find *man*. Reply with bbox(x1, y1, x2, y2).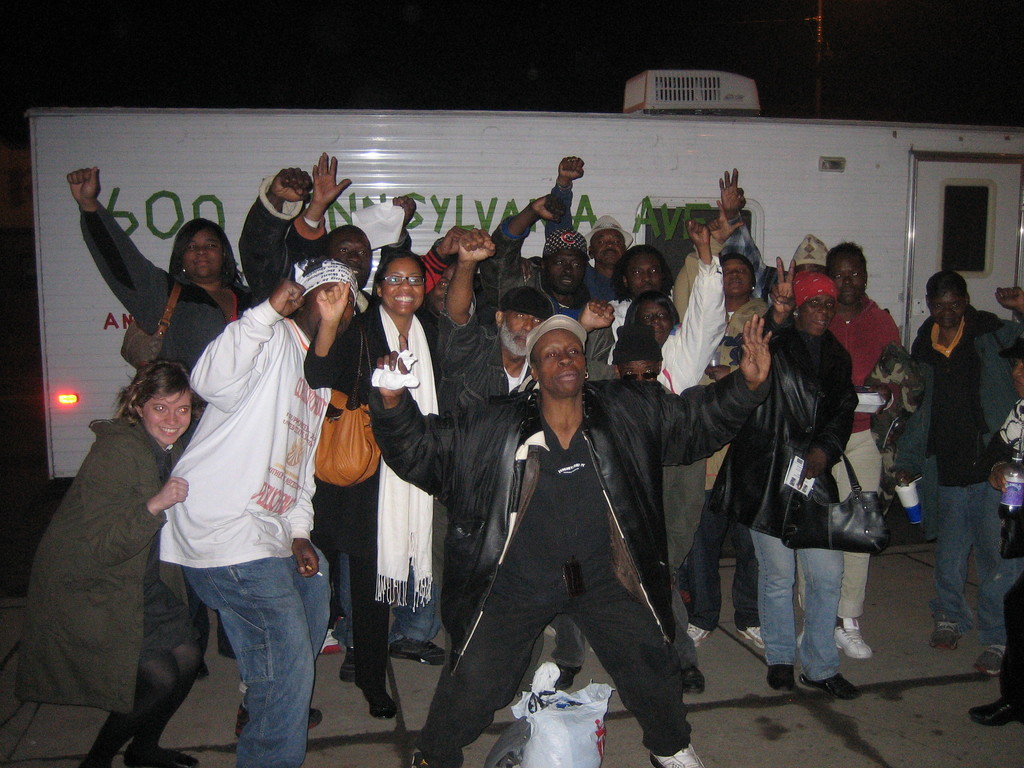
bbox(364, 312, 776, 767).
